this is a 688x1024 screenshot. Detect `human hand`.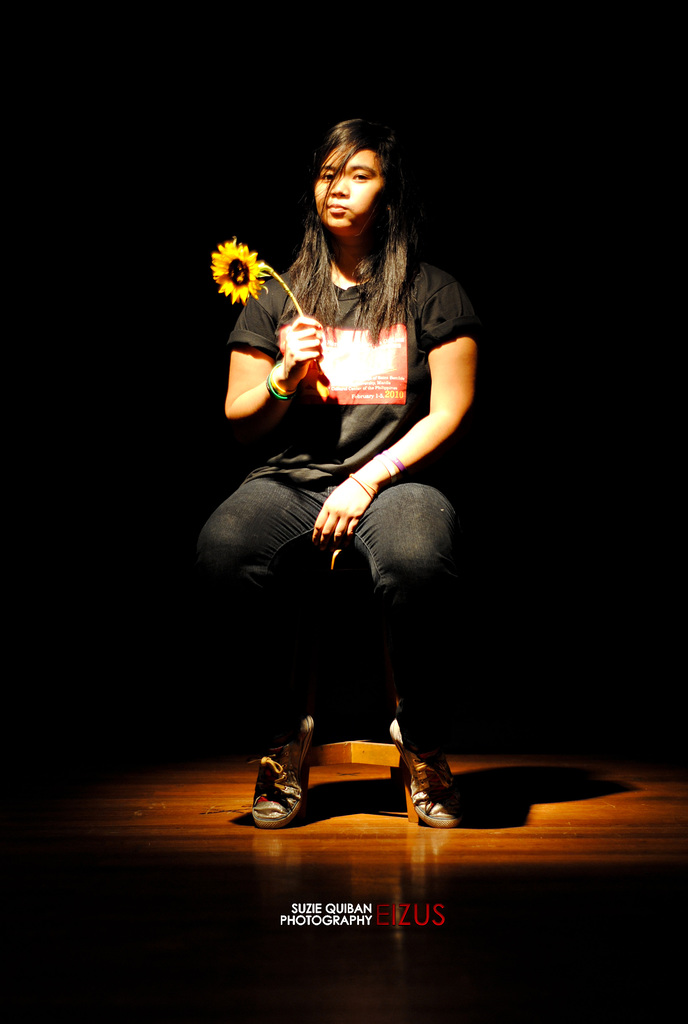
<box>311,460,381,552</box>.
